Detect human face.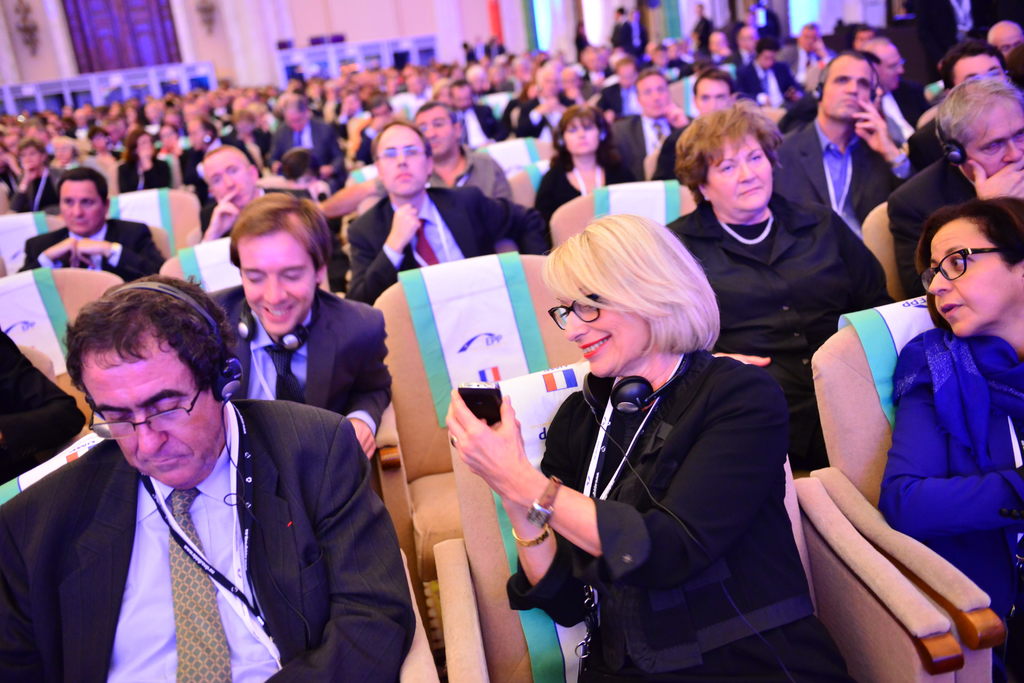
Detected at {"left": 692, "top": 74, "right": 735, "bottom": 112}.
